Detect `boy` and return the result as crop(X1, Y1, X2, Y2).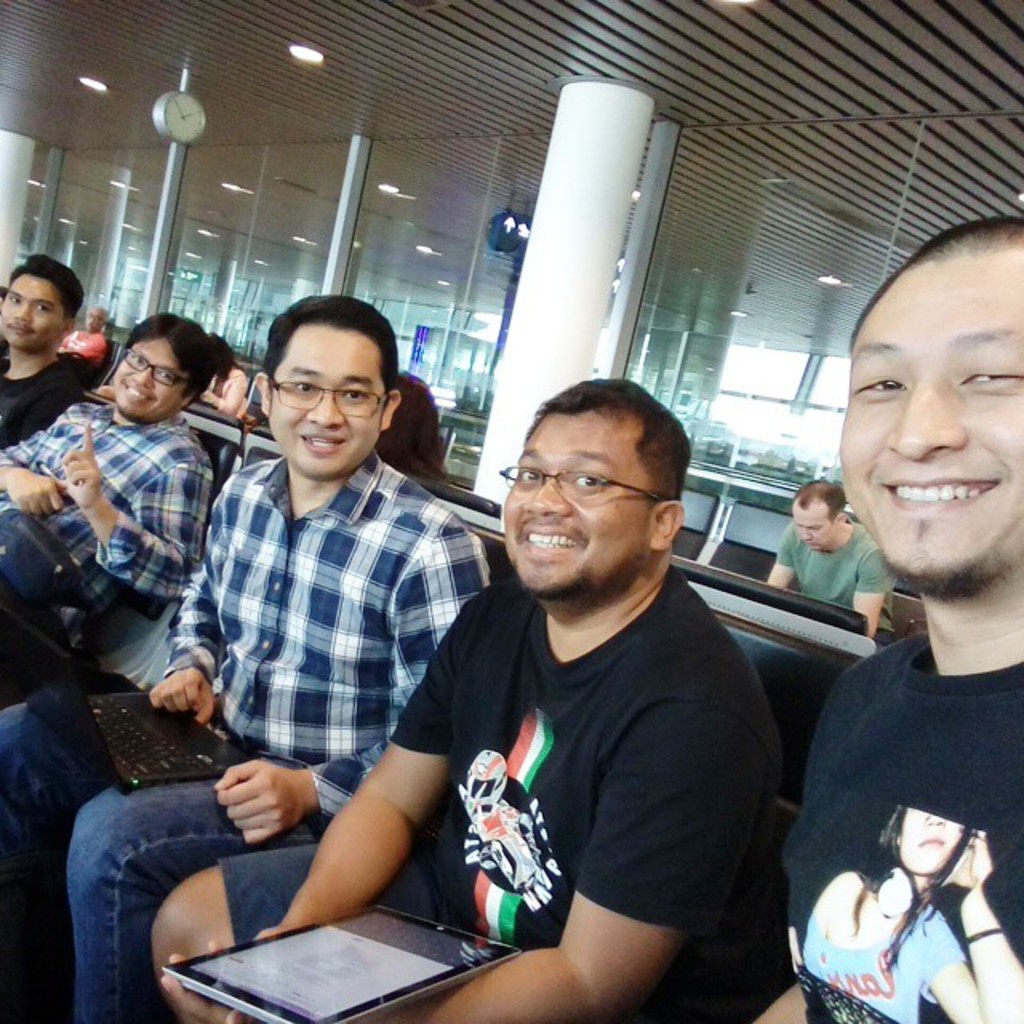
crop(752, 221, 1022, 1022).
